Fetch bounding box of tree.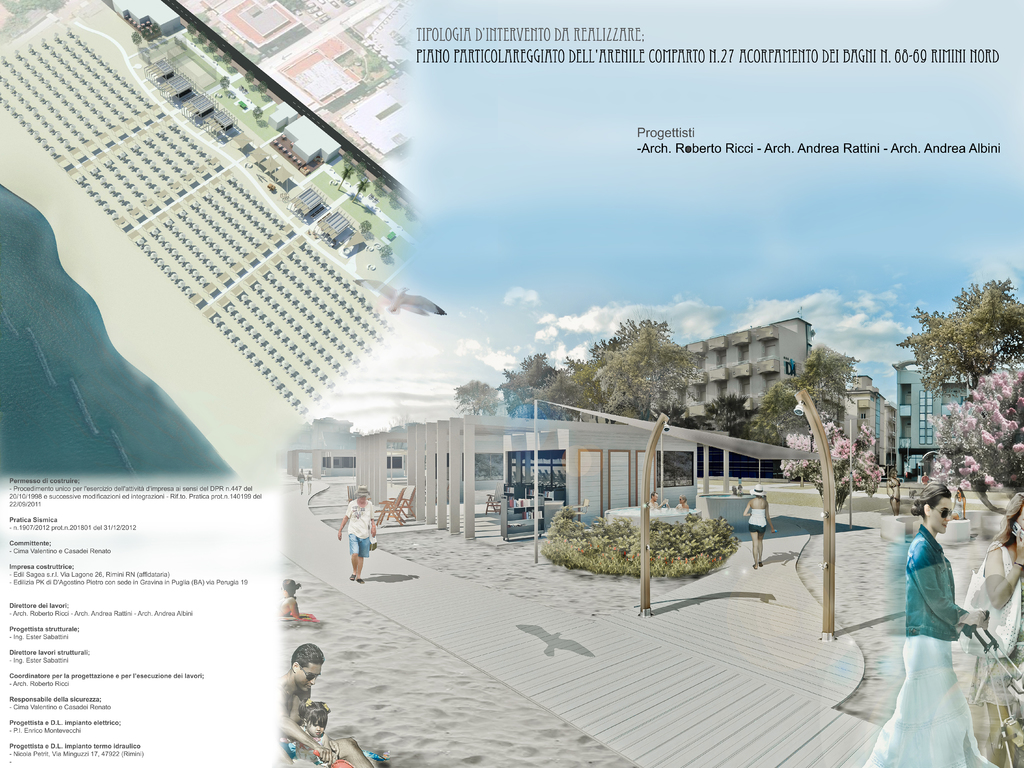
Bbox: [x1=454, y1=349, x2=591, y2=491].
